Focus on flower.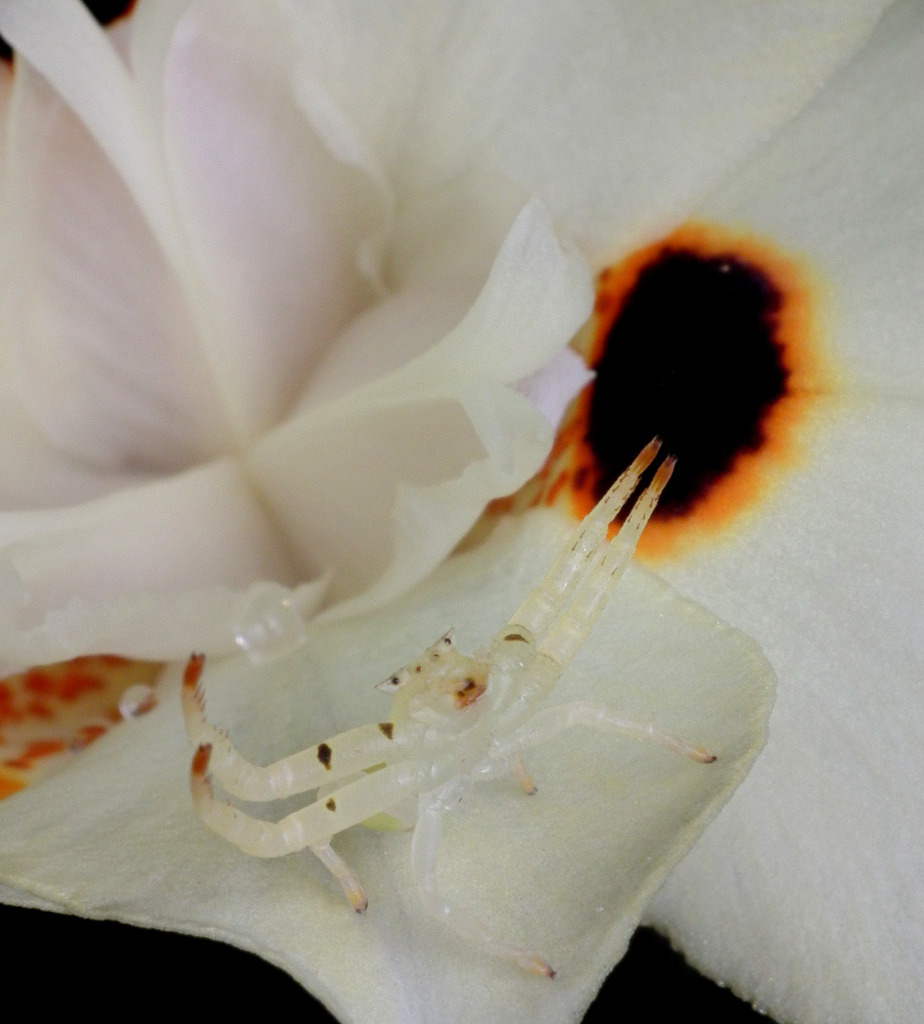
Focused at (x1=0, y1=0, x2=923, y2=1023).
